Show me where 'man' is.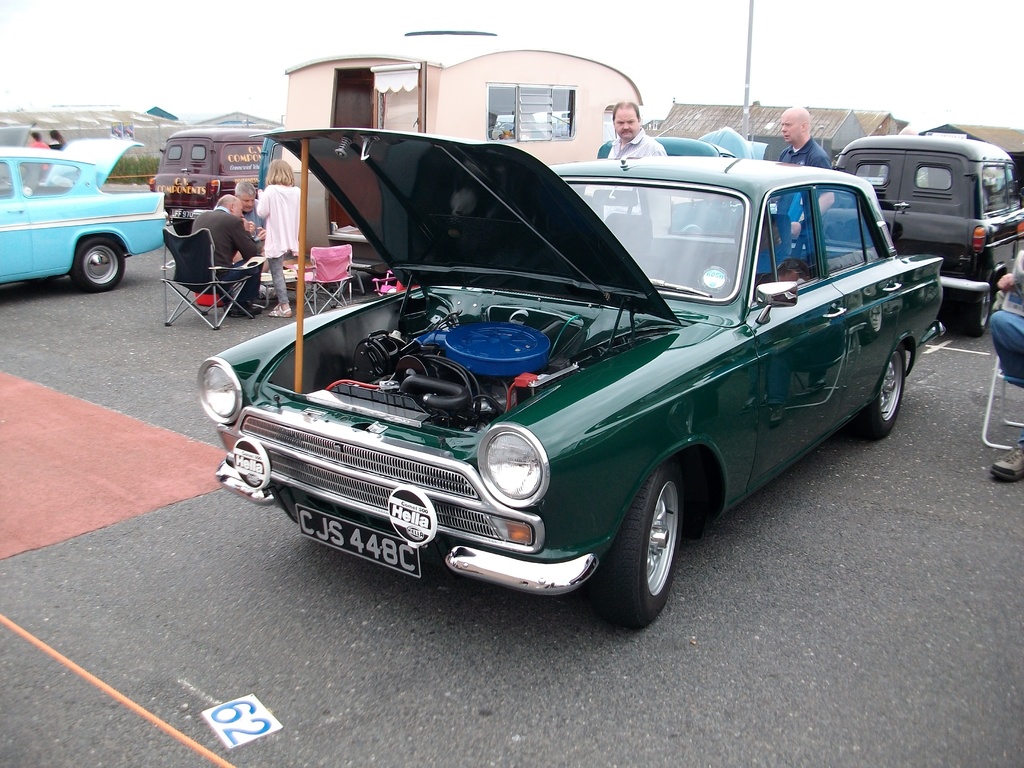
'man' is at BBox(234, 177, 264, 237).
